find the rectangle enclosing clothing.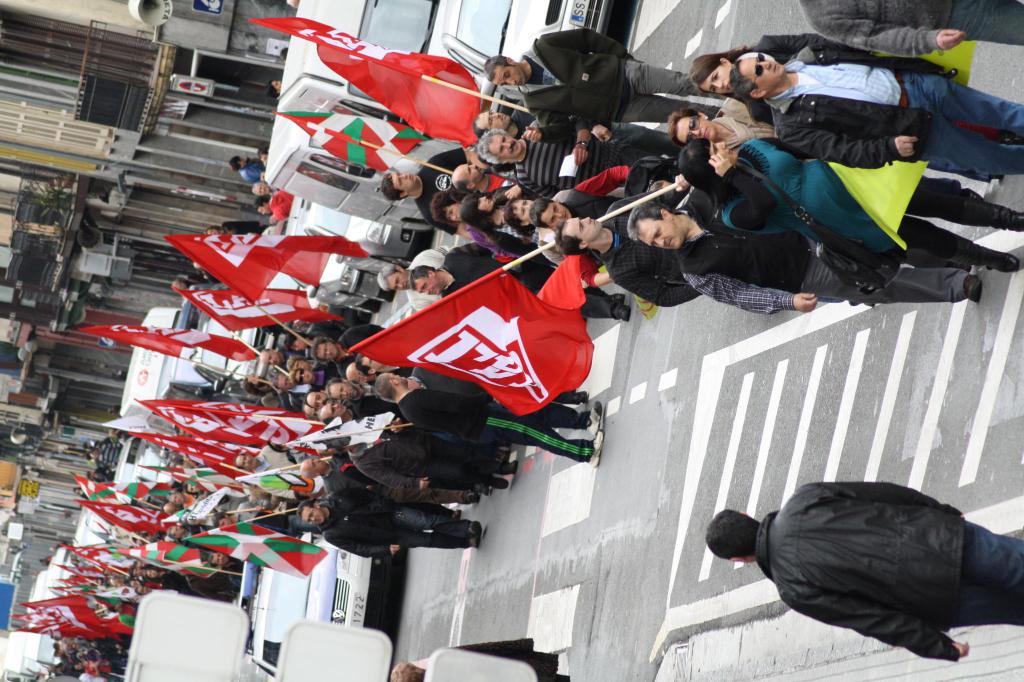
rect(320, 480, 472, 561).
